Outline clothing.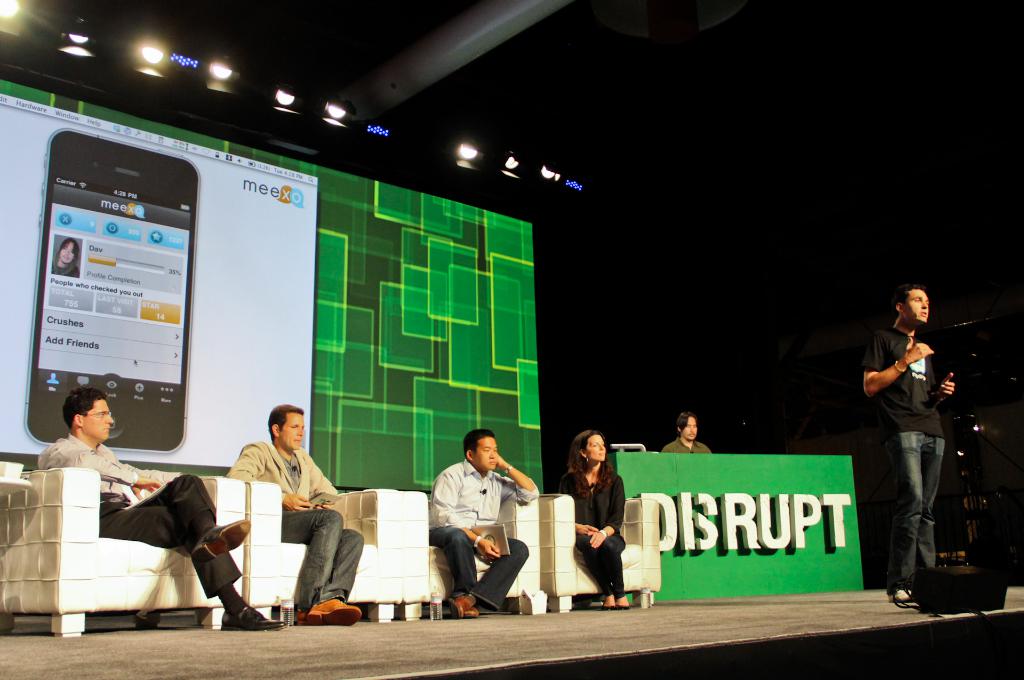
Outline: region(665, 438, 714, 457).
